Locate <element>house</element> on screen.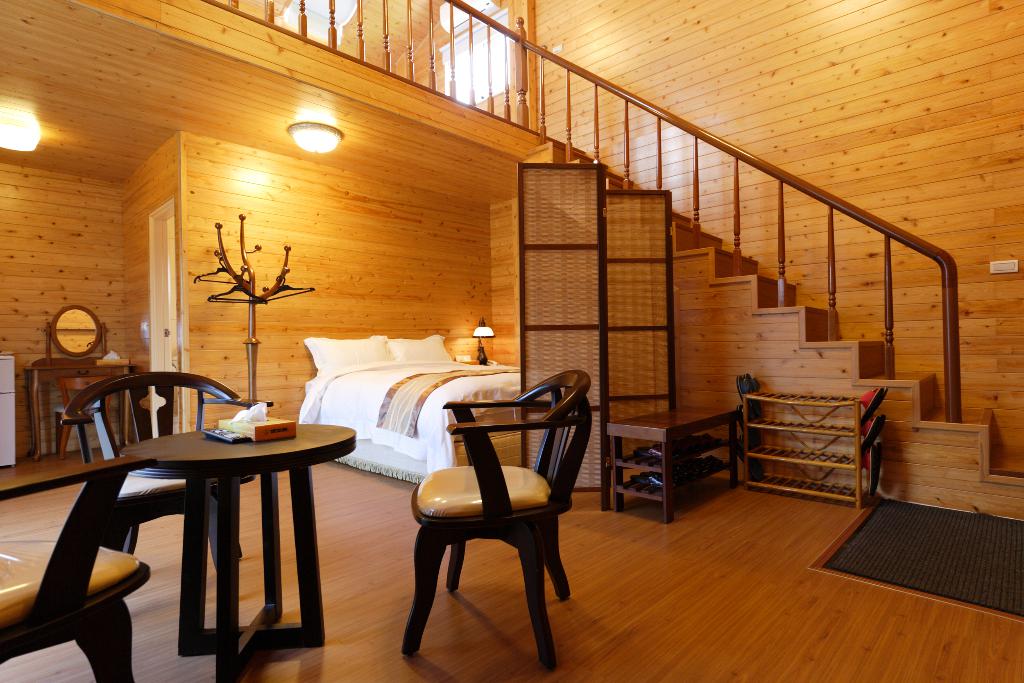
On screen at left=0, top=0, right=1023, bottom=682.
